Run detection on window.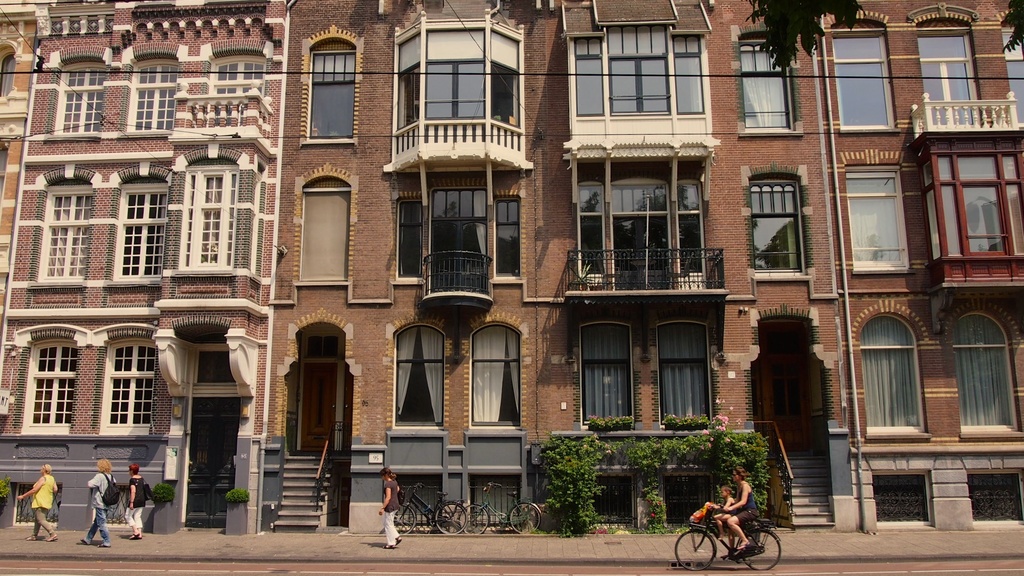
Result: bbox=(851, 296, 930, 441).
